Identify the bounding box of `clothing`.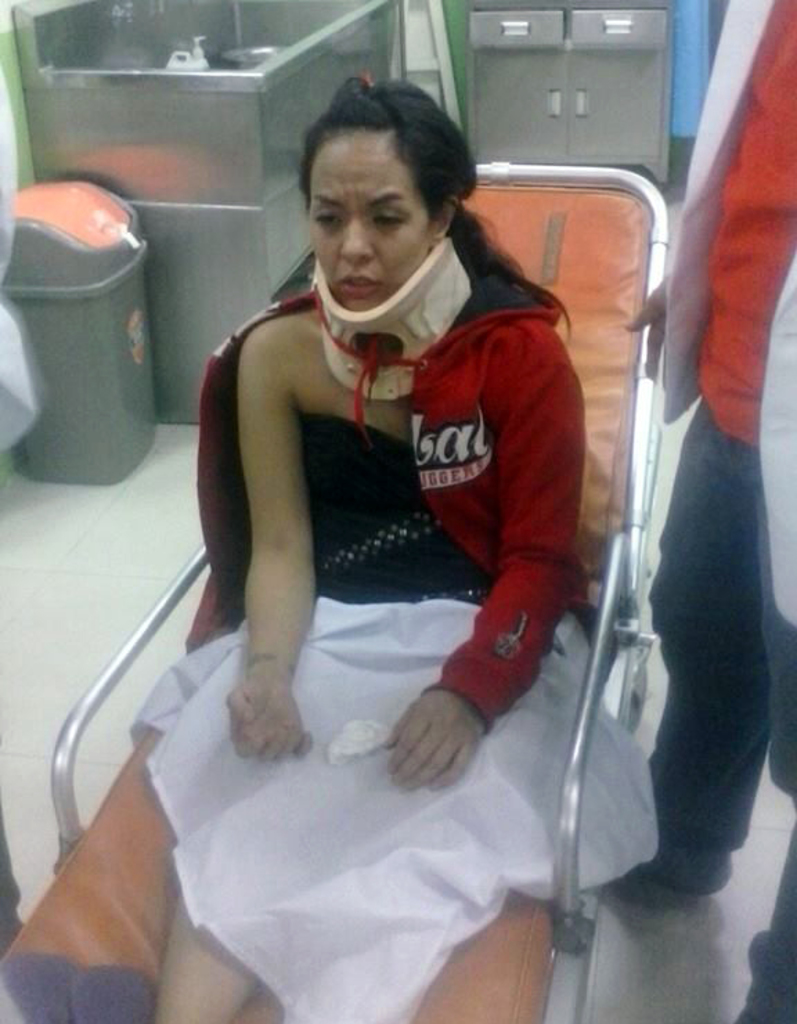
<box>137,194,666,938</box>.
